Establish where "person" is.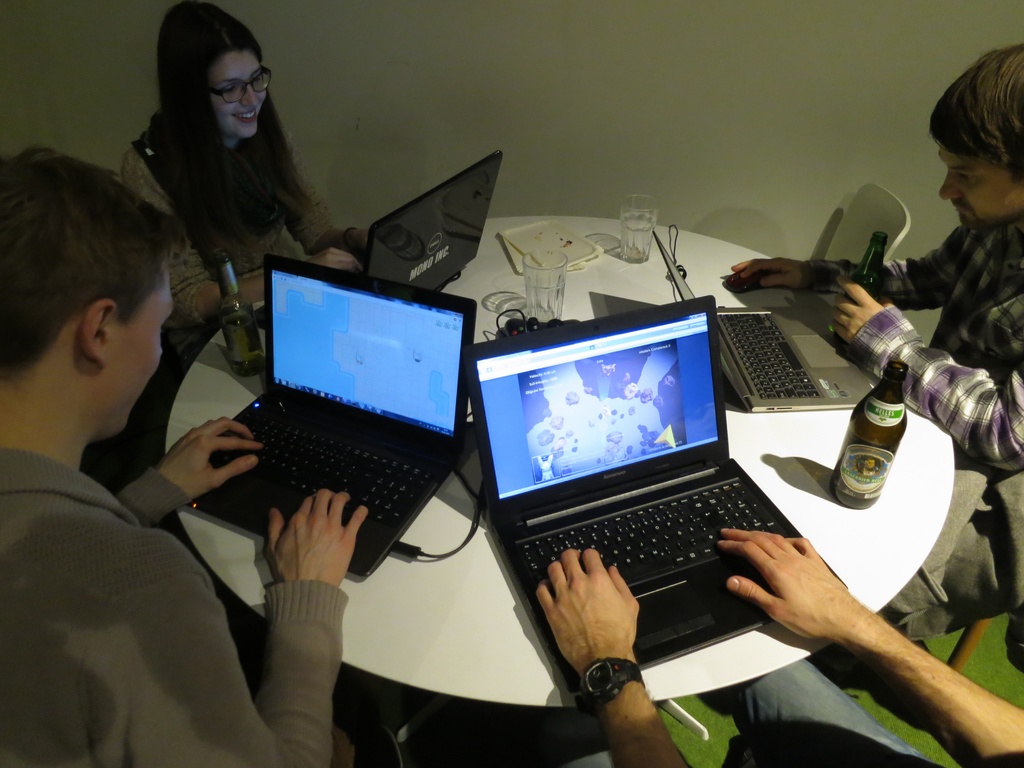
Established at <box>120,3,372,371</box>.
